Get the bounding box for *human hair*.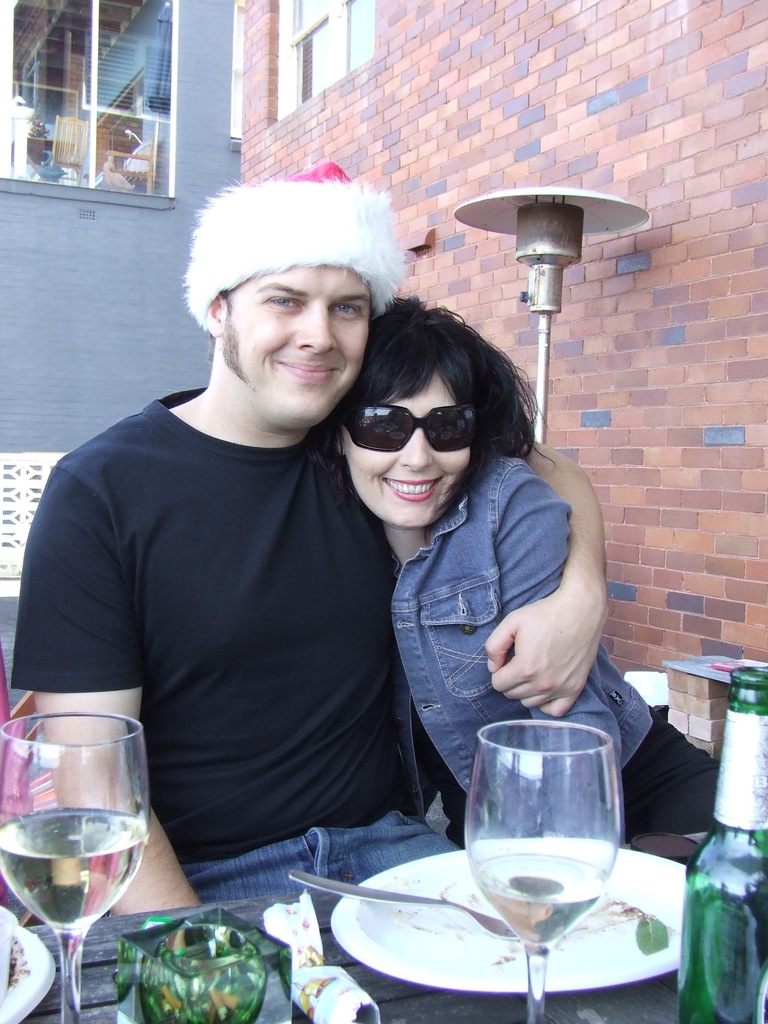
[x1=182, y1=154, x2=413, y2=380].
